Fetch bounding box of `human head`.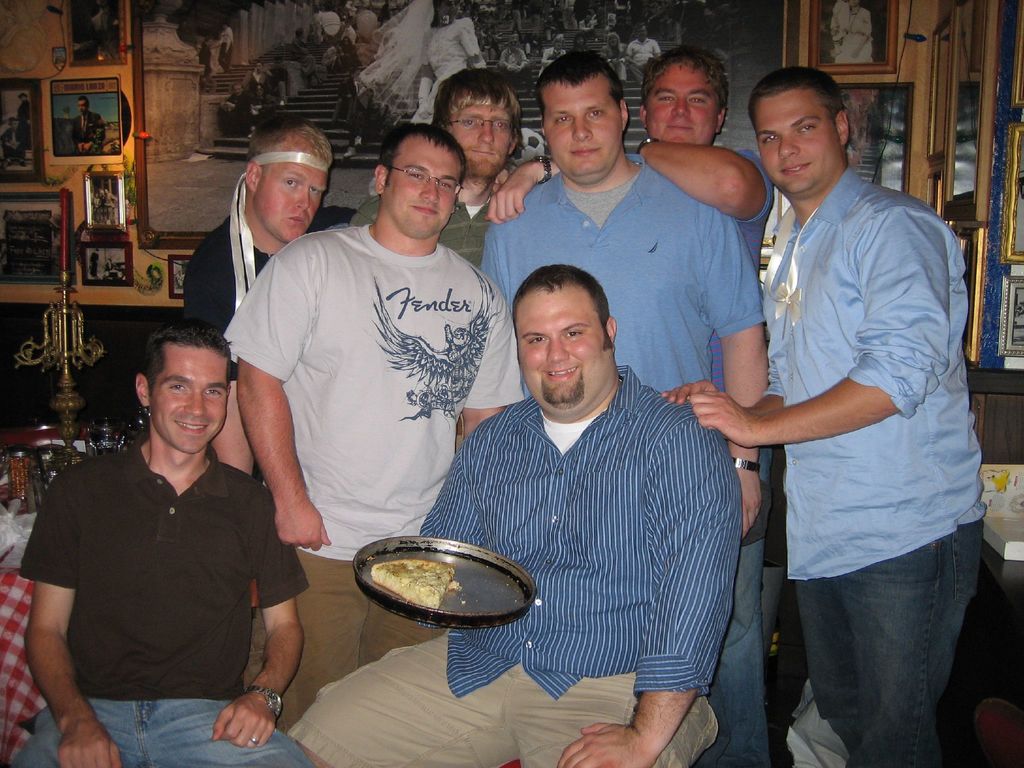
Bbox: [244, 122, 334, 246].
